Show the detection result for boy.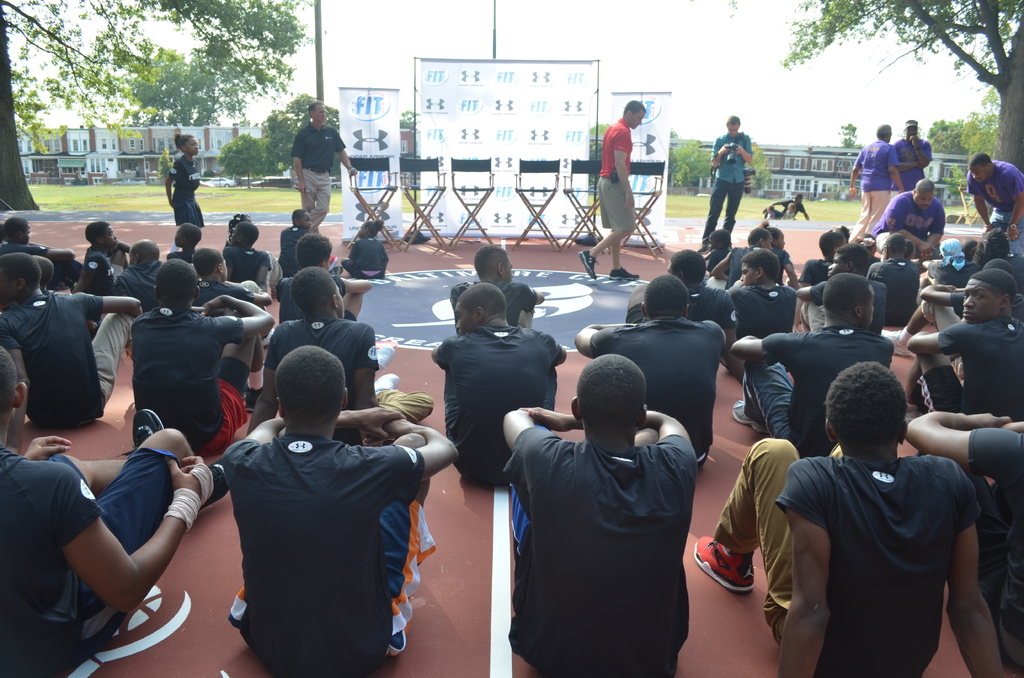
pyautogui.locateOnScreen(280, 234, 369, 322).
